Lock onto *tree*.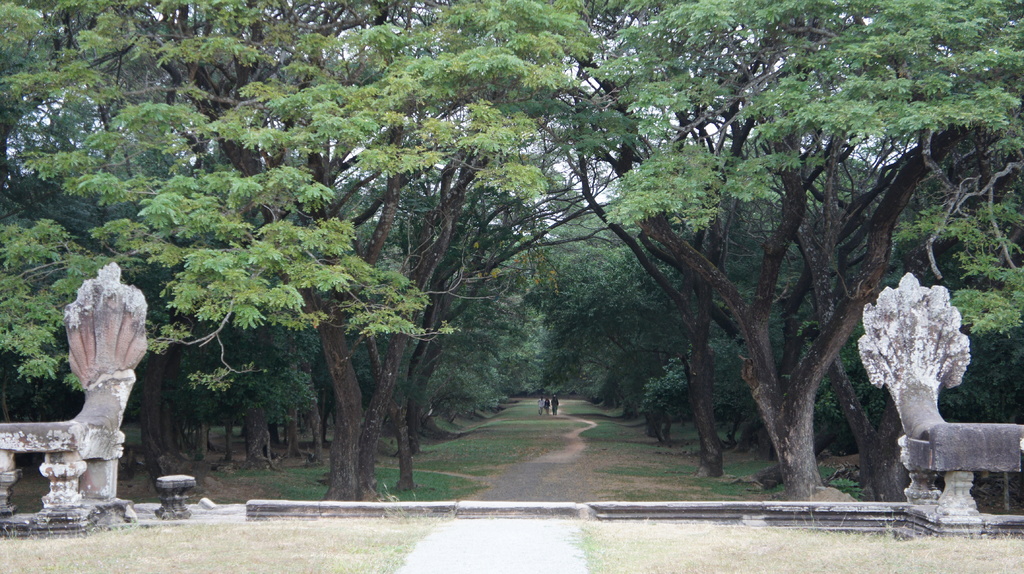
Locked: (195, 189, 377, 456).
